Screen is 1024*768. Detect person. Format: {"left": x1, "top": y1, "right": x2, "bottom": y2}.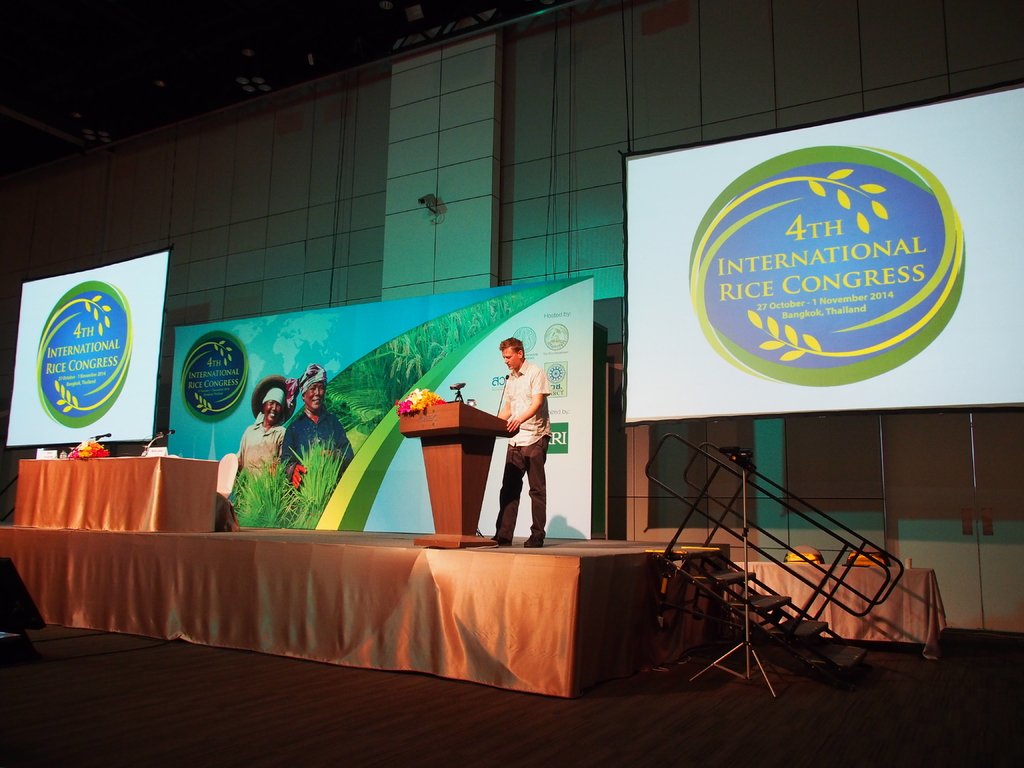
{"left": 484, "top": 335, "right": 550, "bottom": 548}.
